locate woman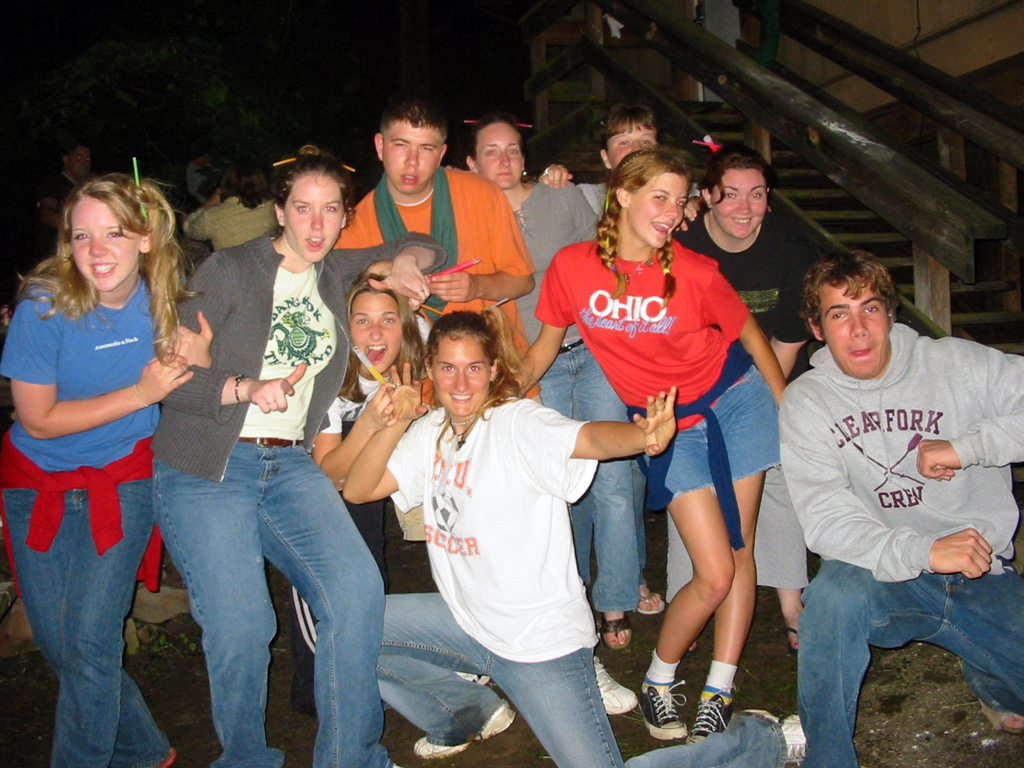
(x1=344, y1=313, x2=809, y2=767)
